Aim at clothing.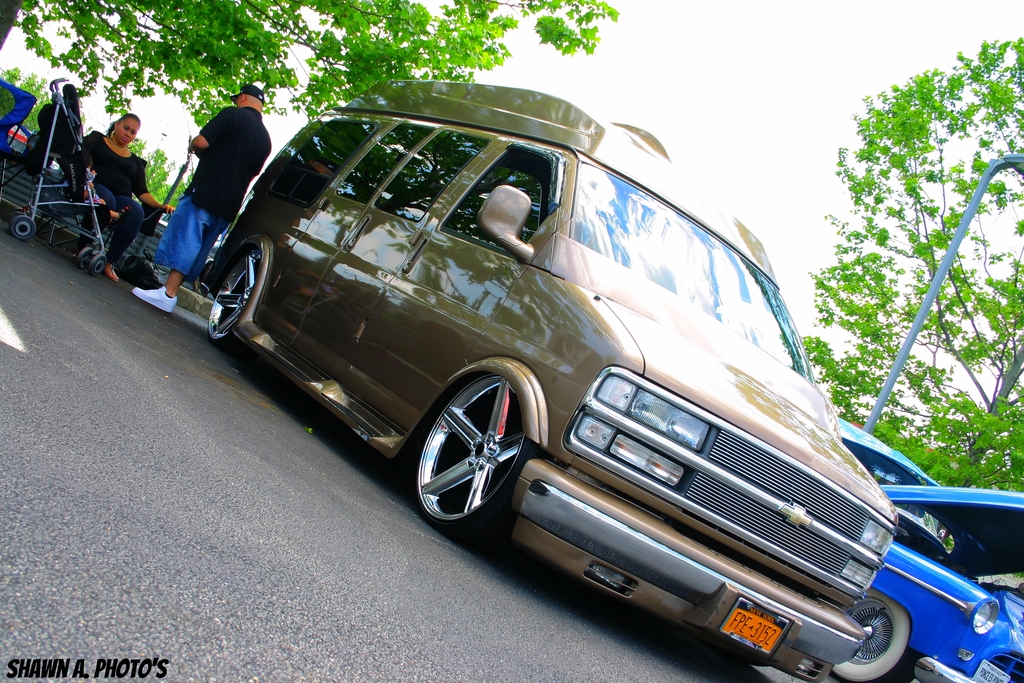
Aimed at 148 104 274 286.
